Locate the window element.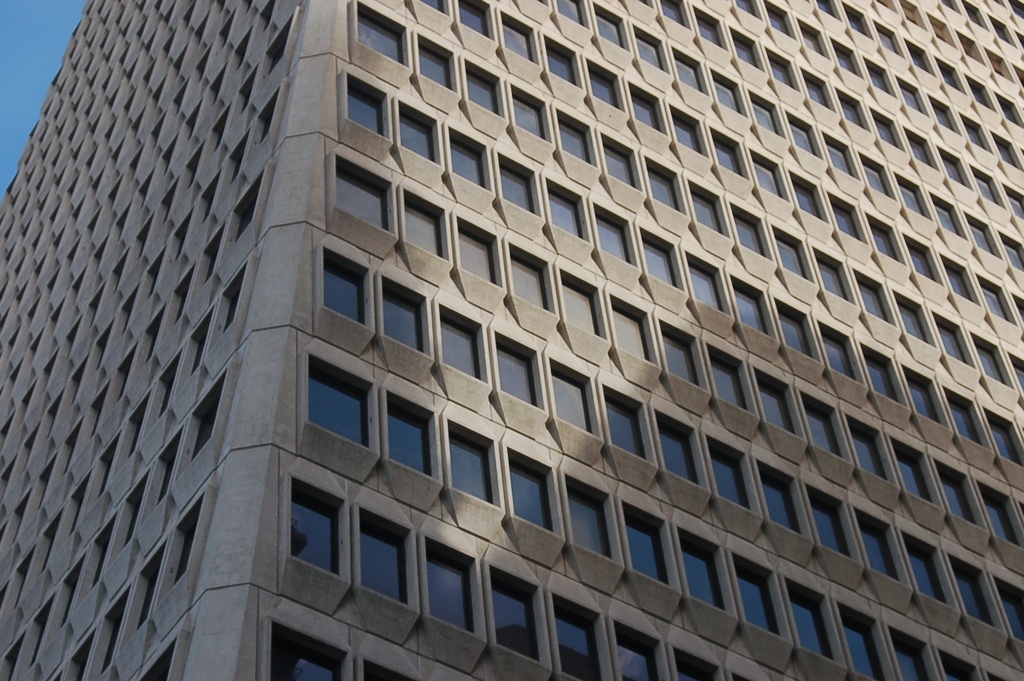
Element bbox: Rect(903, 0, 925, 29).
